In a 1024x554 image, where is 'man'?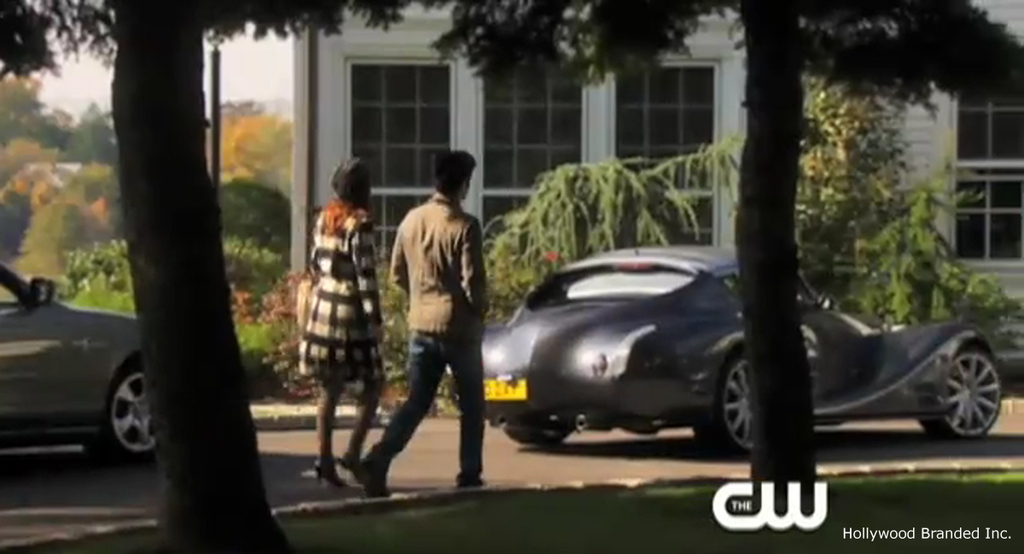
pyautogui.locateOnScreen(368, 150, 497, 499).
